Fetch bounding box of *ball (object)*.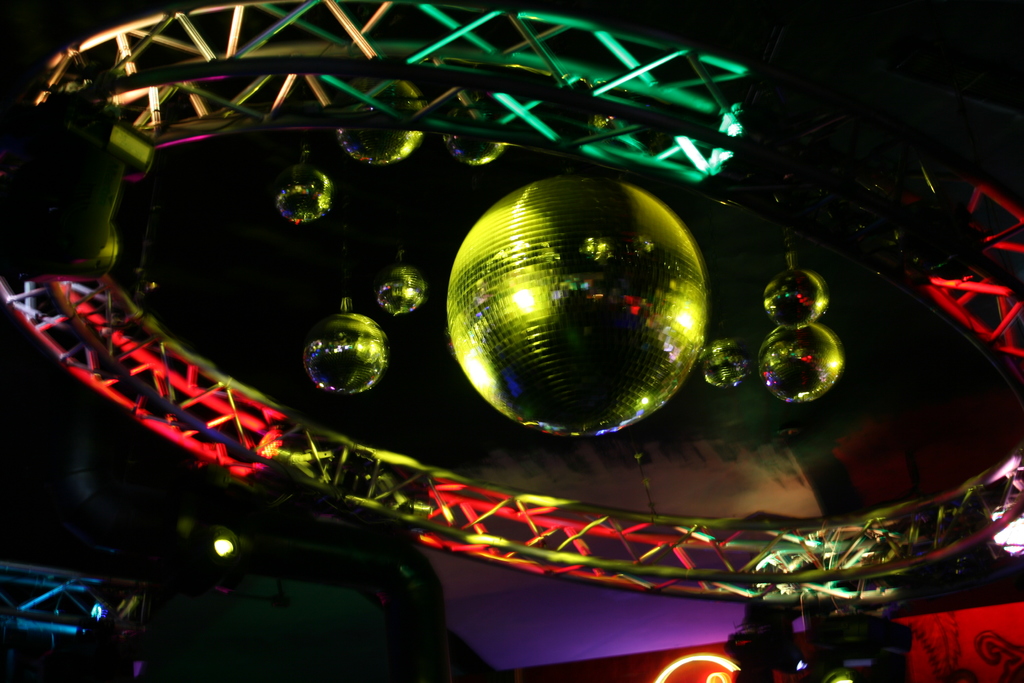
Bbox: detection(305, 314, 387, 393).
